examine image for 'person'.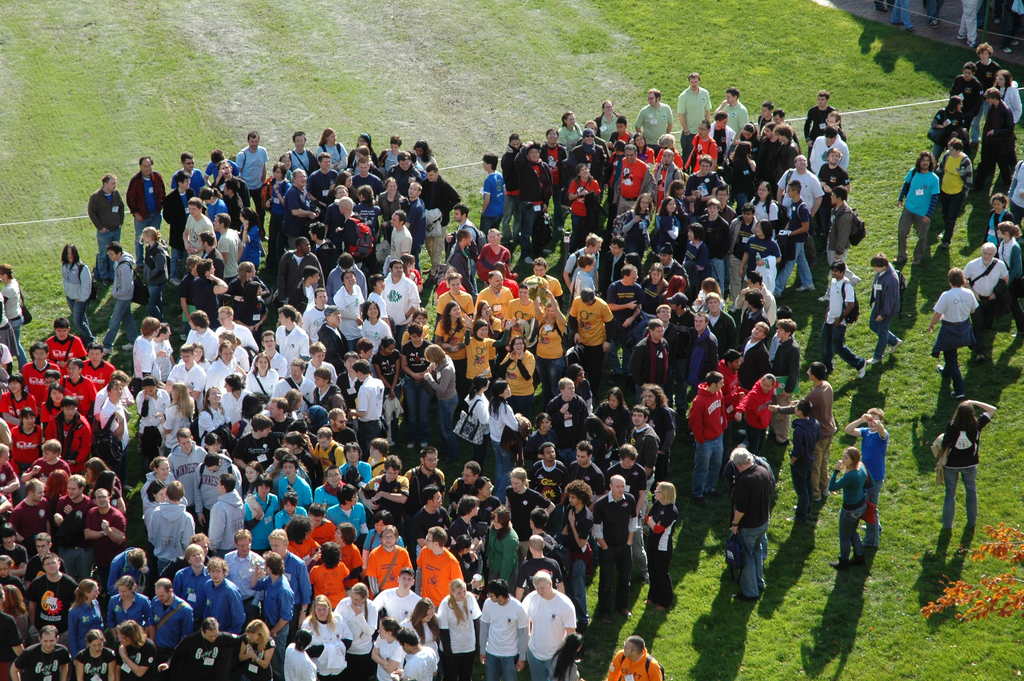
Examination result: bbox(274, 239, 325, 301).
